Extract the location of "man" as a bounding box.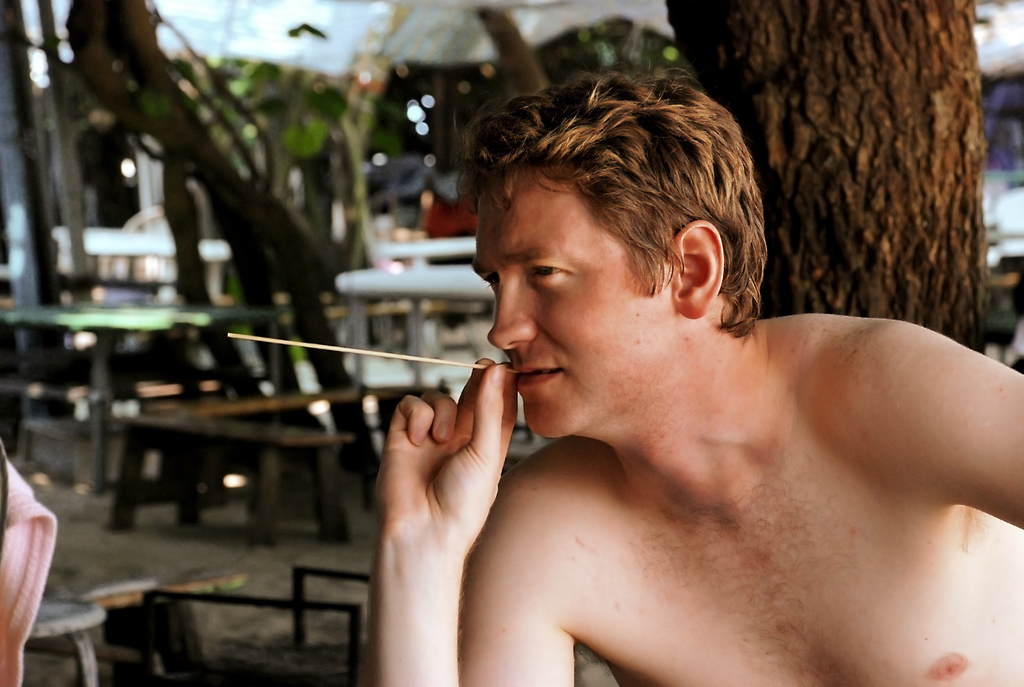
{"x1": 345, "y1": 93, "x2": 1006, "y2": 675}.
